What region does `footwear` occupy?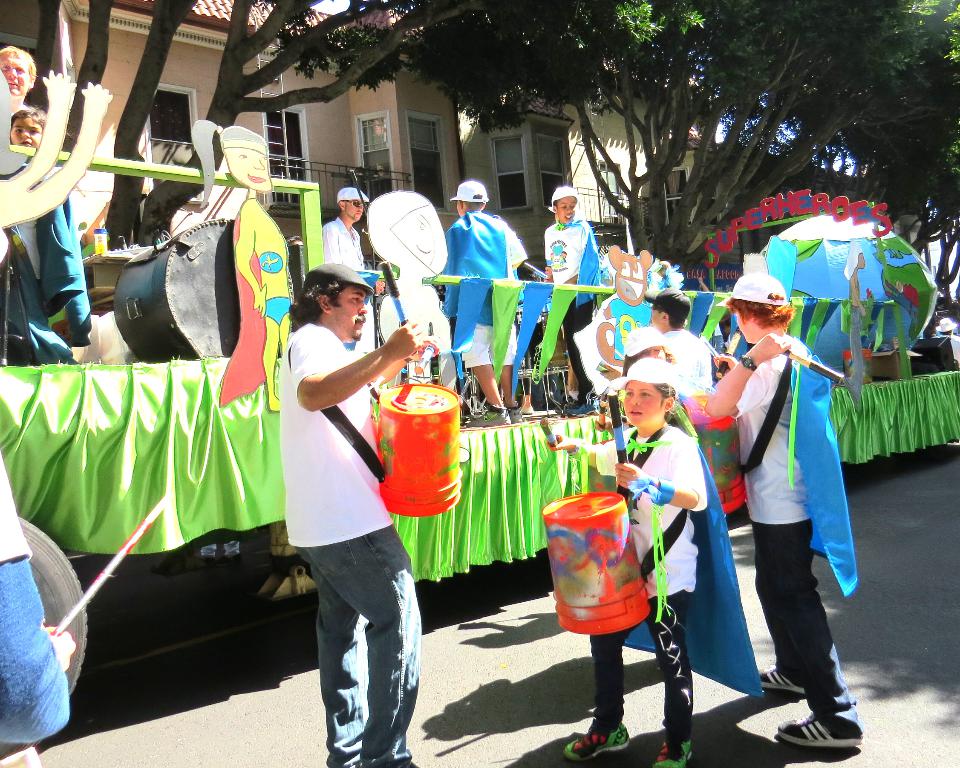
(769,712,868,751).
